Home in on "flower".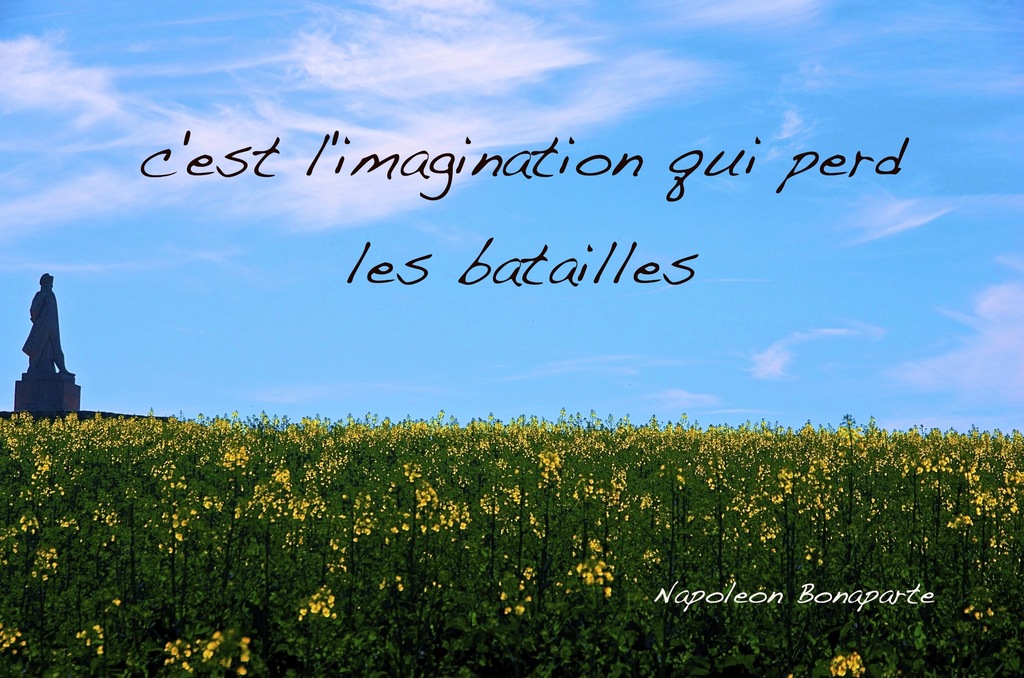
Homed in at l=582, t=580, r=620, b=602.
